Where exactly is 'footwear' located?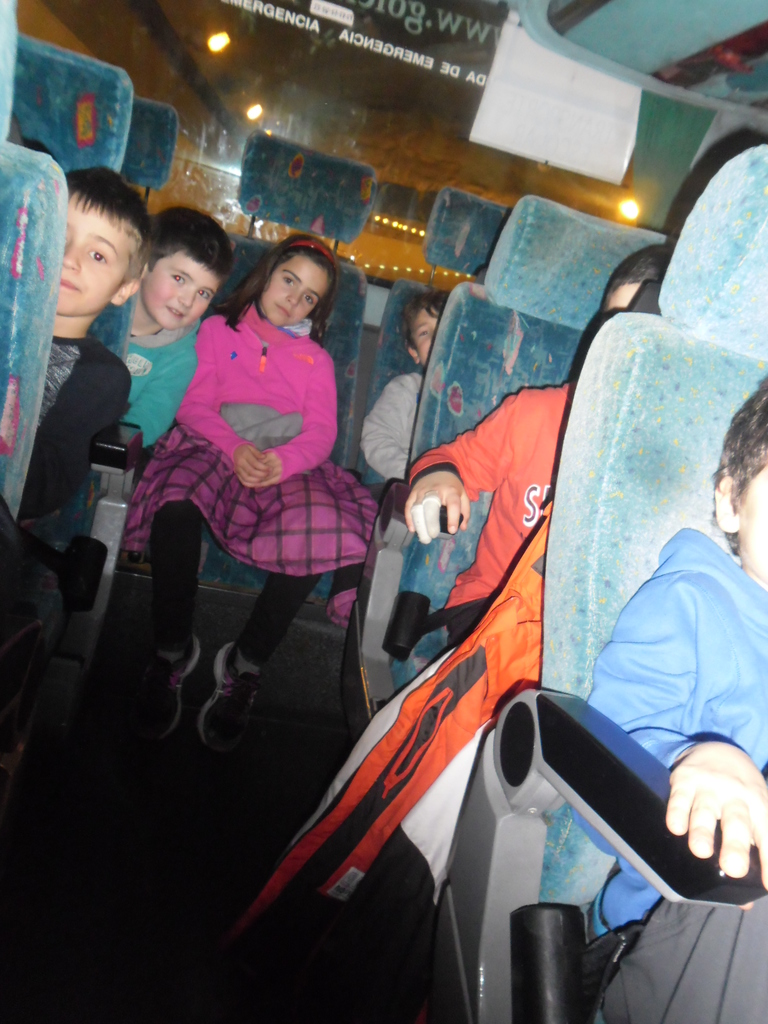
Its bounding box is [left=143, top=635, right=198, bottom=742].
